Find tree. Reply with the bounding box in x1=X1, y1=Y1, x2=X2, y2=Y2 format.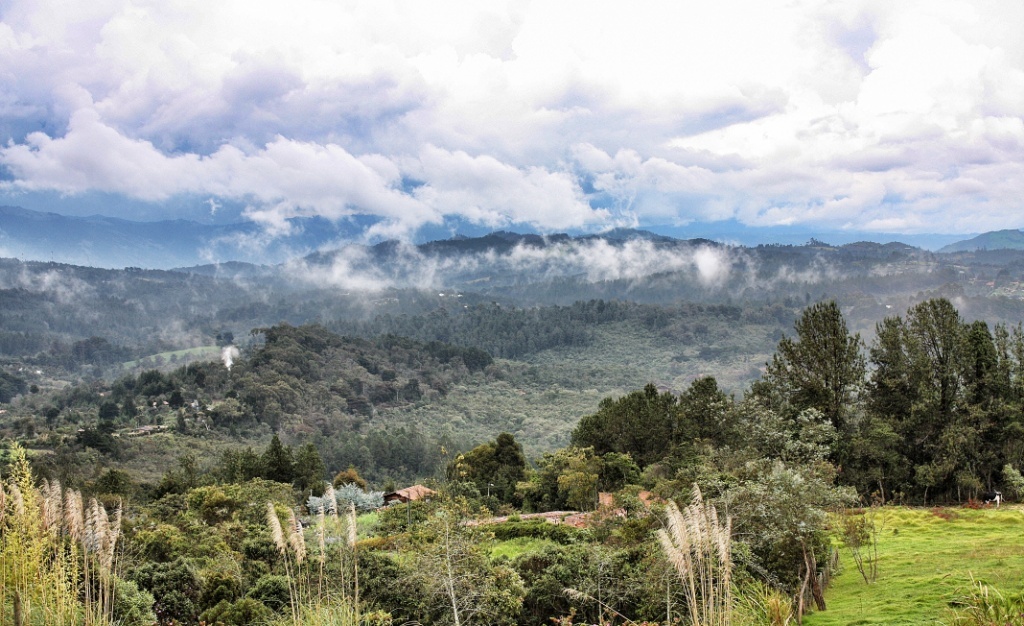
x1=767, y1=290, x2=884, y2=456.
